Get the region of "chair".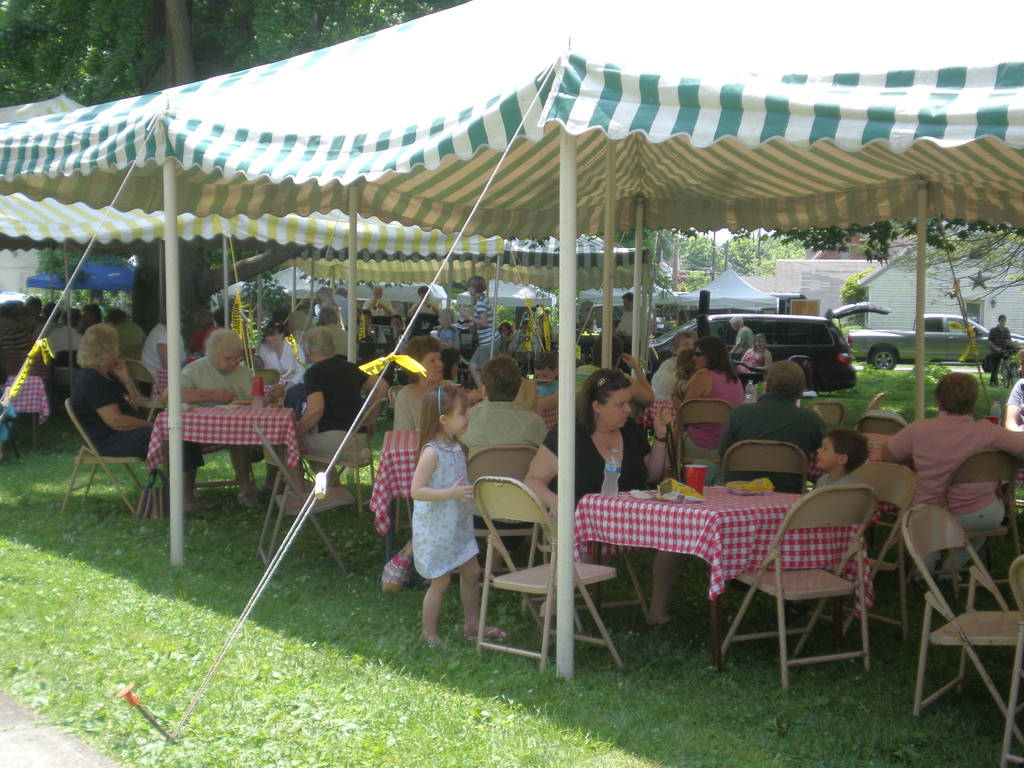
<box>810,460,916,635</box>.
